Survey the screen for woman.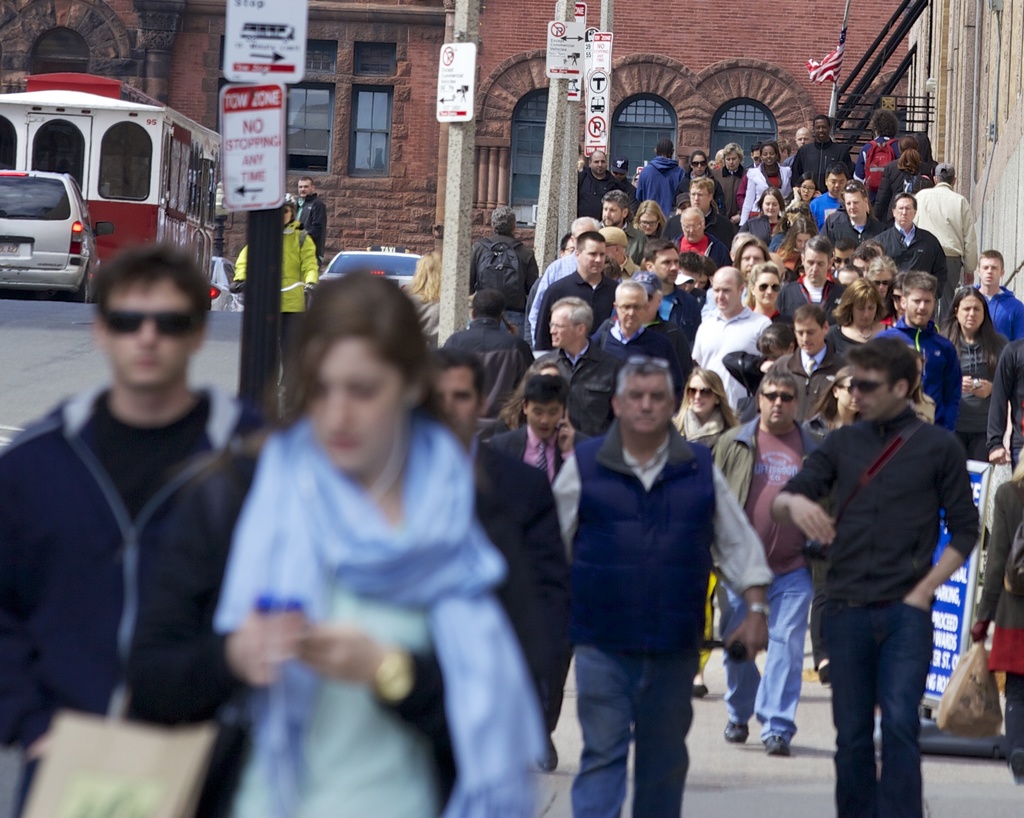
Survey found: x1=780 y1=172 x2=824 y2=207.
